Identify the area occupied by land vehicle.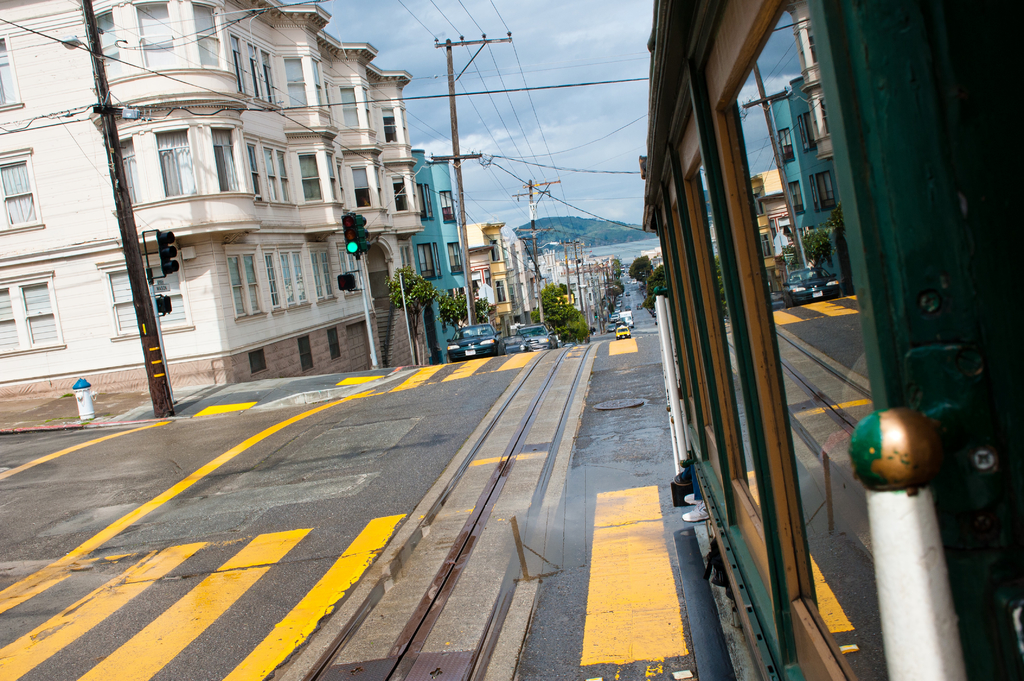
Area: x1=605 y1=321 x2=616 y2=333.
